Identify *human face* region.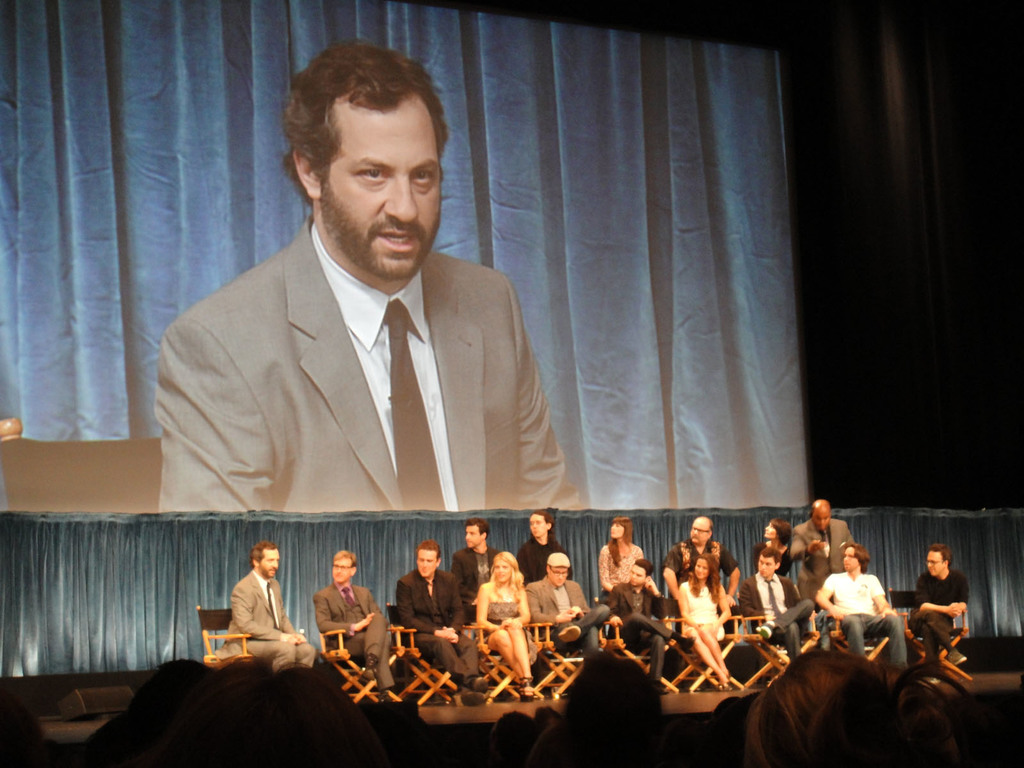
Region: bbox=[630, 564, 649, 588].
